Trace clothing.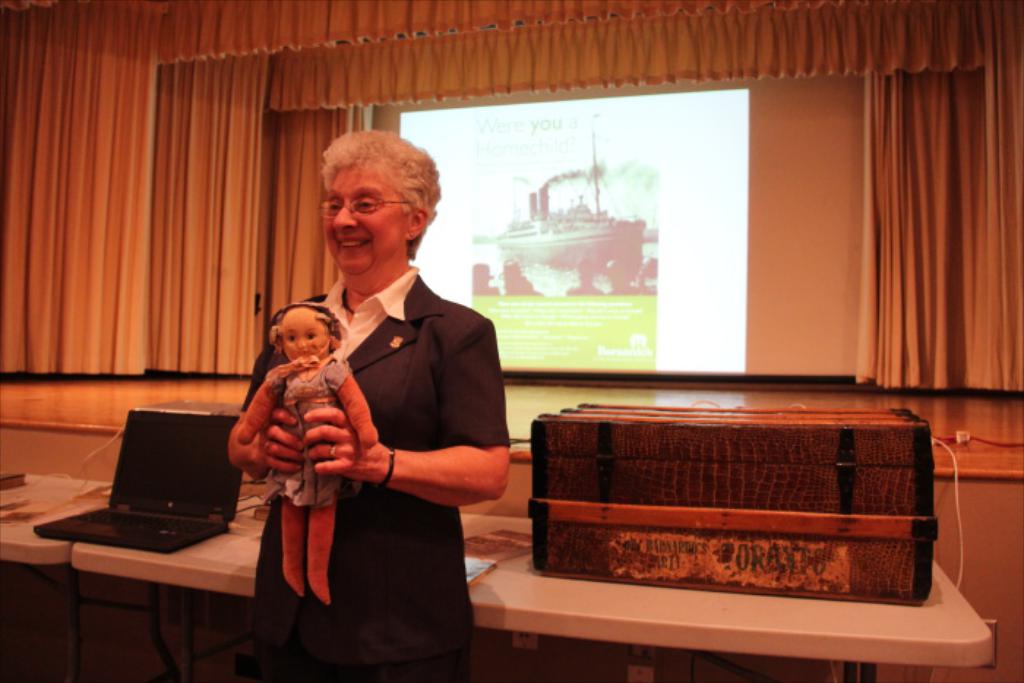
Traced to {"left": 246, "top": 253, "right": 547, "bottom": 682}.
